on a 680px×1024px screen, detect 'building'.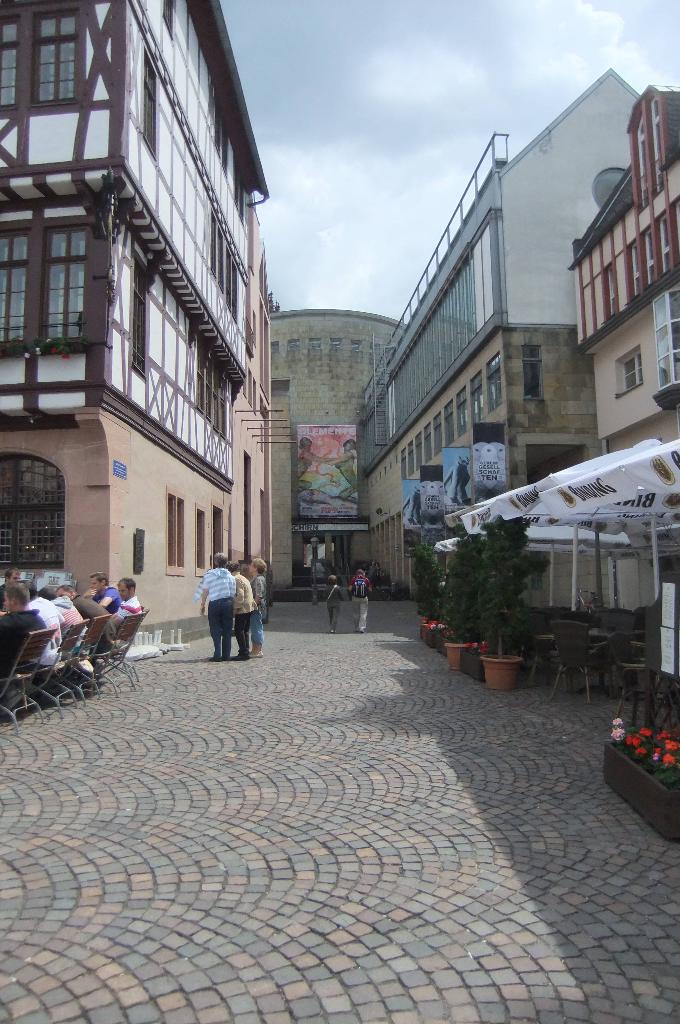
0 2 281 666.
